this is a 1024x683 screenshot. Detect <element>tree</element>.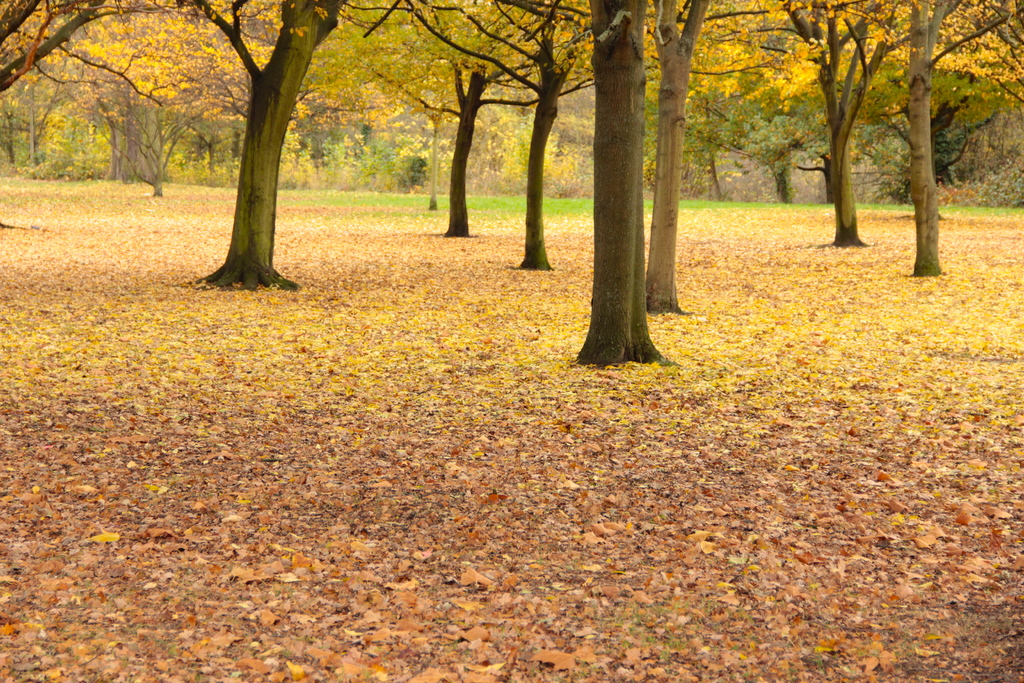
761, 0, 1021, 274.
